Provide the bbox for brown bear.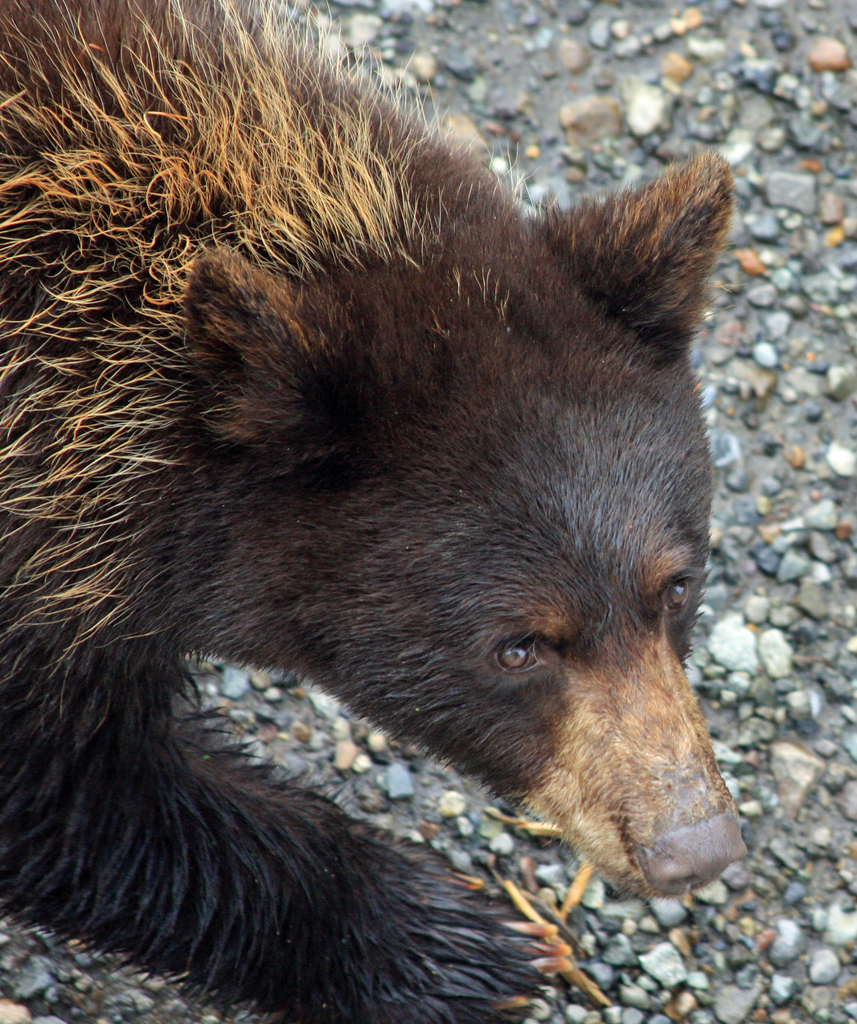
select_region(0, 1, 752, 1023).
